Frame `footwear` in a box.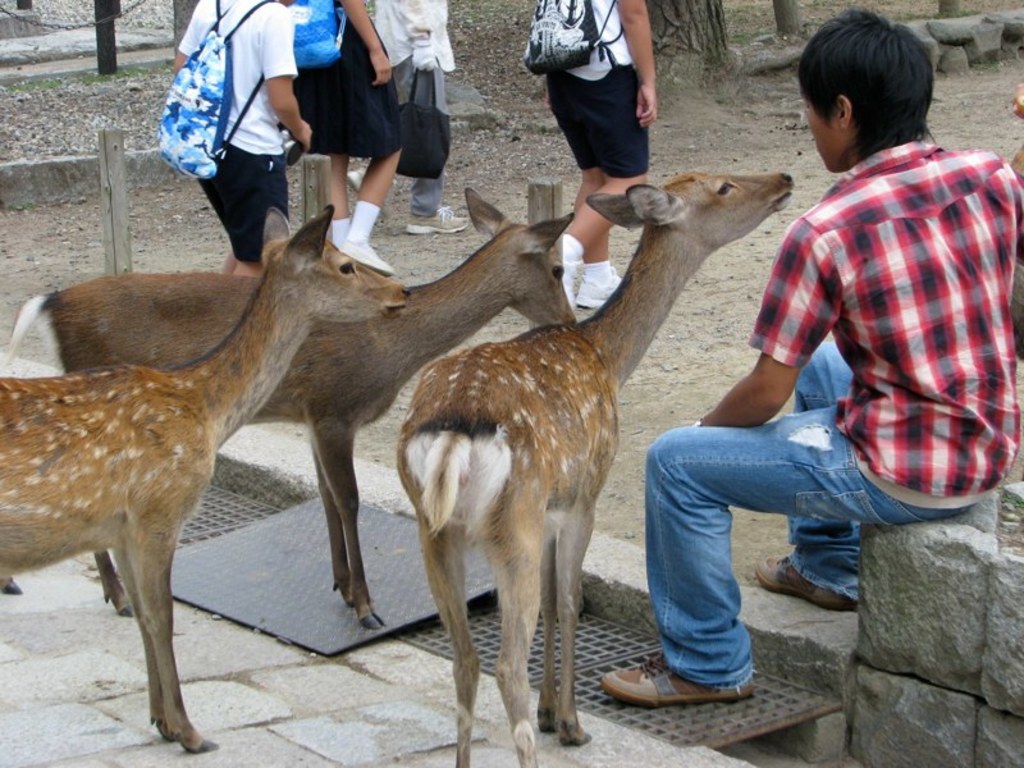
locate(406, 202, 476, 234).
